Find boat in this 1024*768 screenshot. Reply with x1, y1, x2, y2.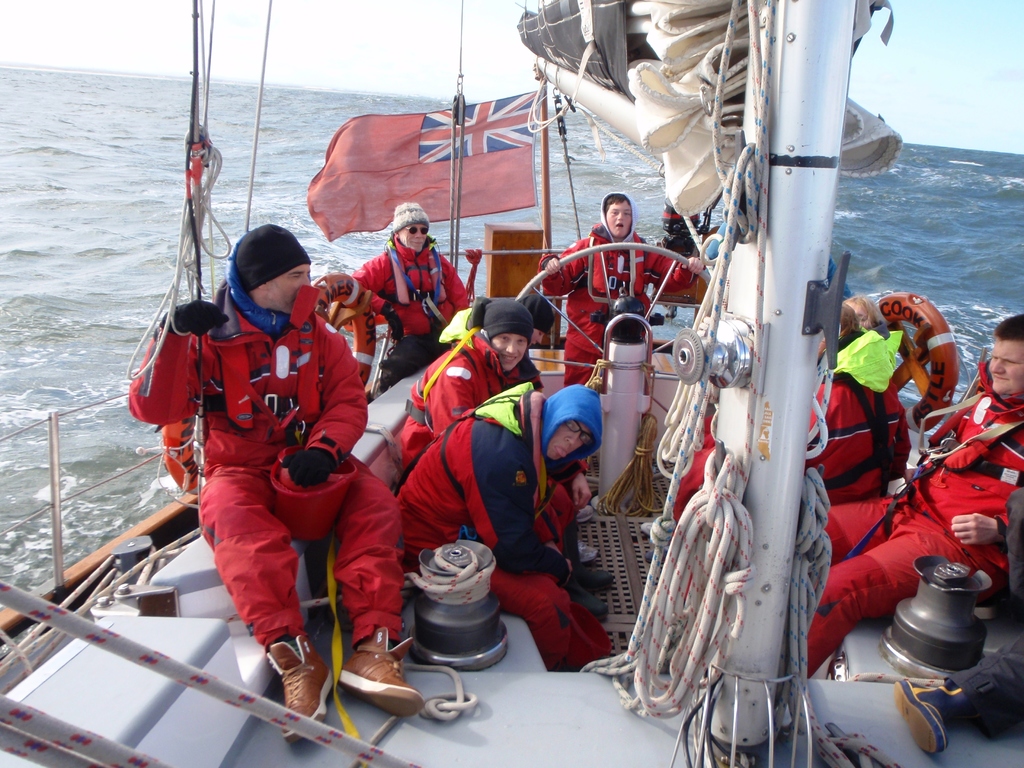
117, 53, 1023, 756.
